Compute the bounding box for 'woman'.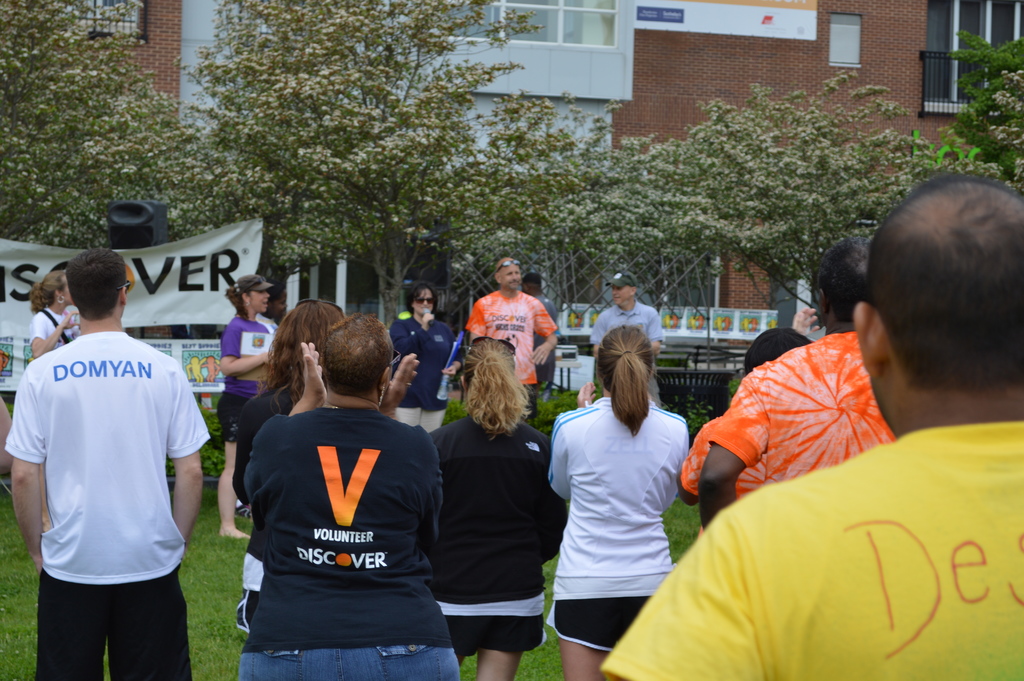
crop(227, 298, 364, 503).
